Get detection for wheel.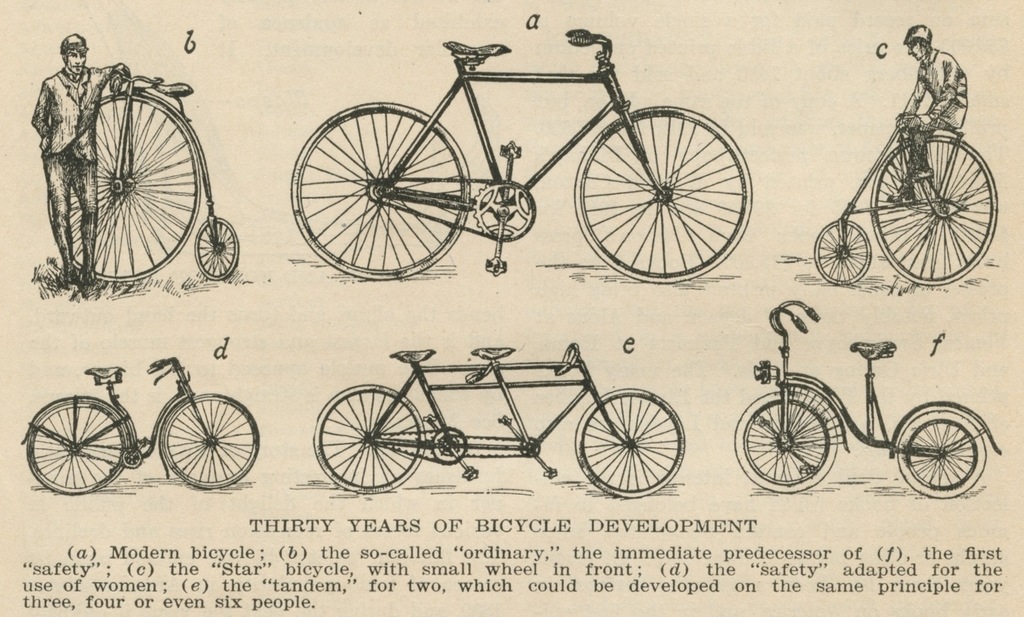
Detection: select_region(733, 388, 843, 493).
